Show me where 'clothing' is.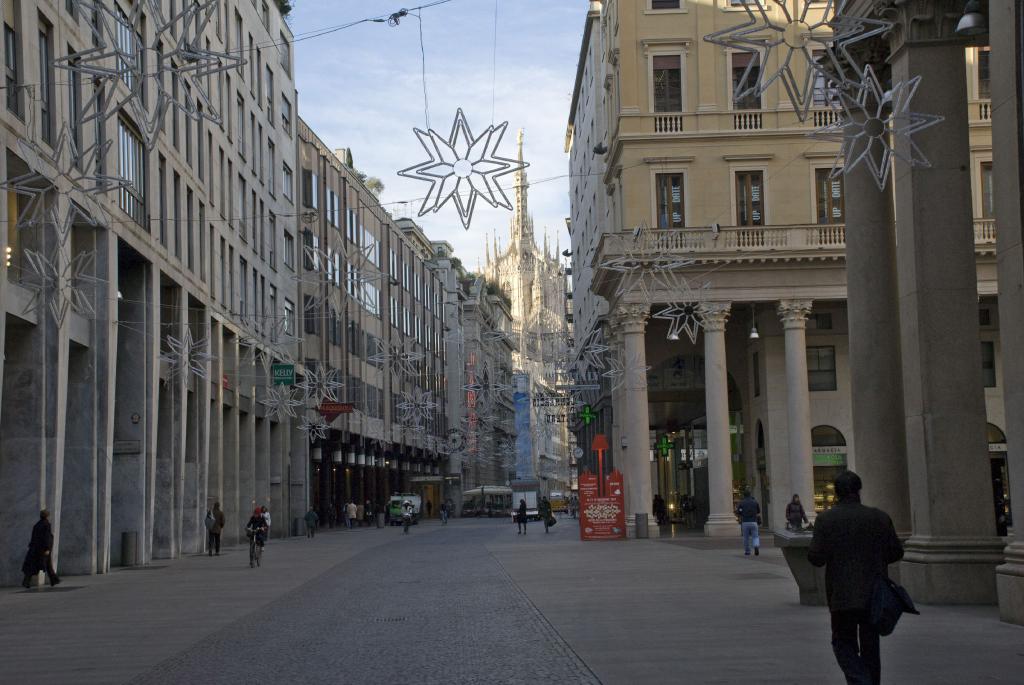
'clothing' is at pyautogui.locateOnScreen(733, 494, 763, 554).
